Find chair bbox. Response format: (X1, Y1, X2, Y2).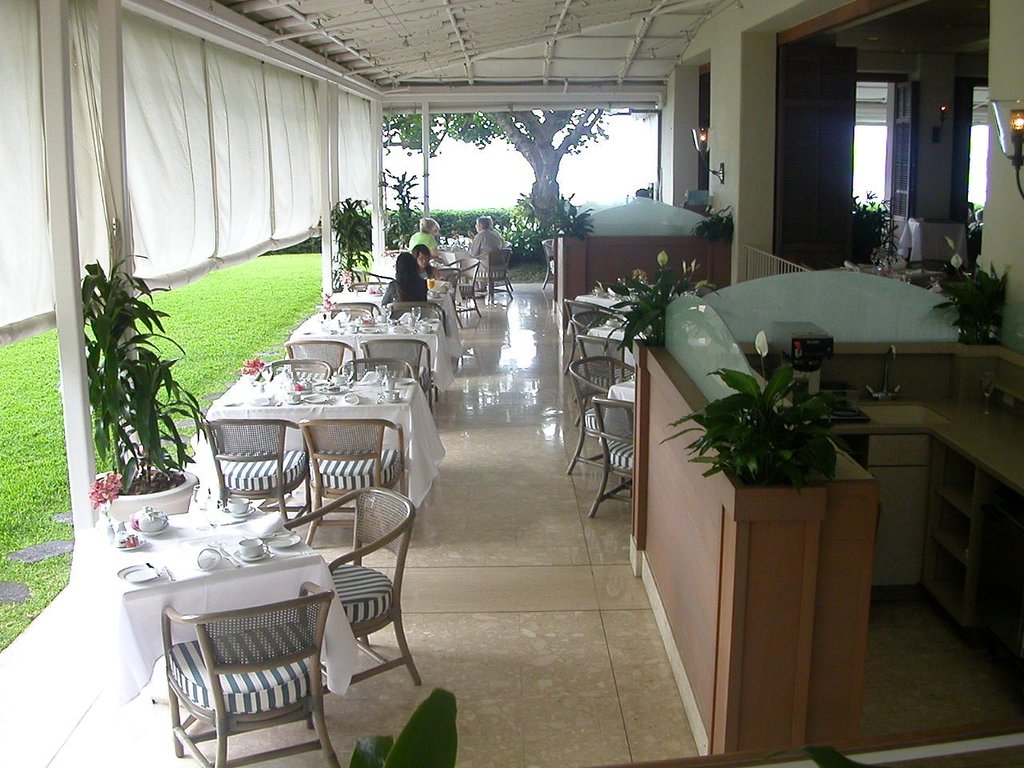
(189, 420, 313, 530).
